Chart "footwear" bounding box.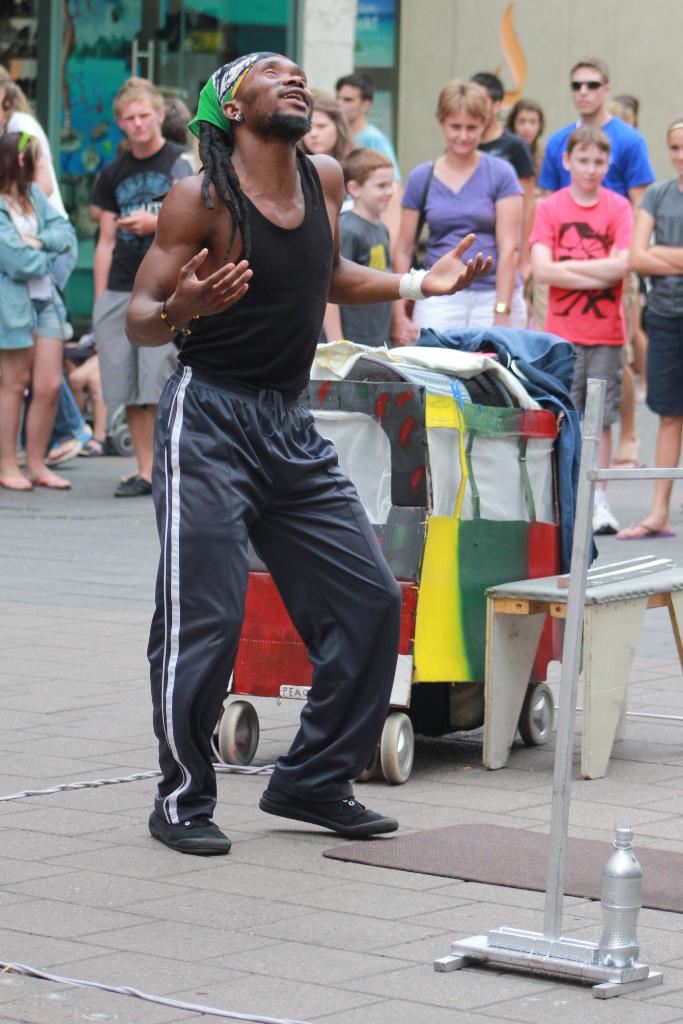
Charted: bbox=[258, 796, 397, 841].
